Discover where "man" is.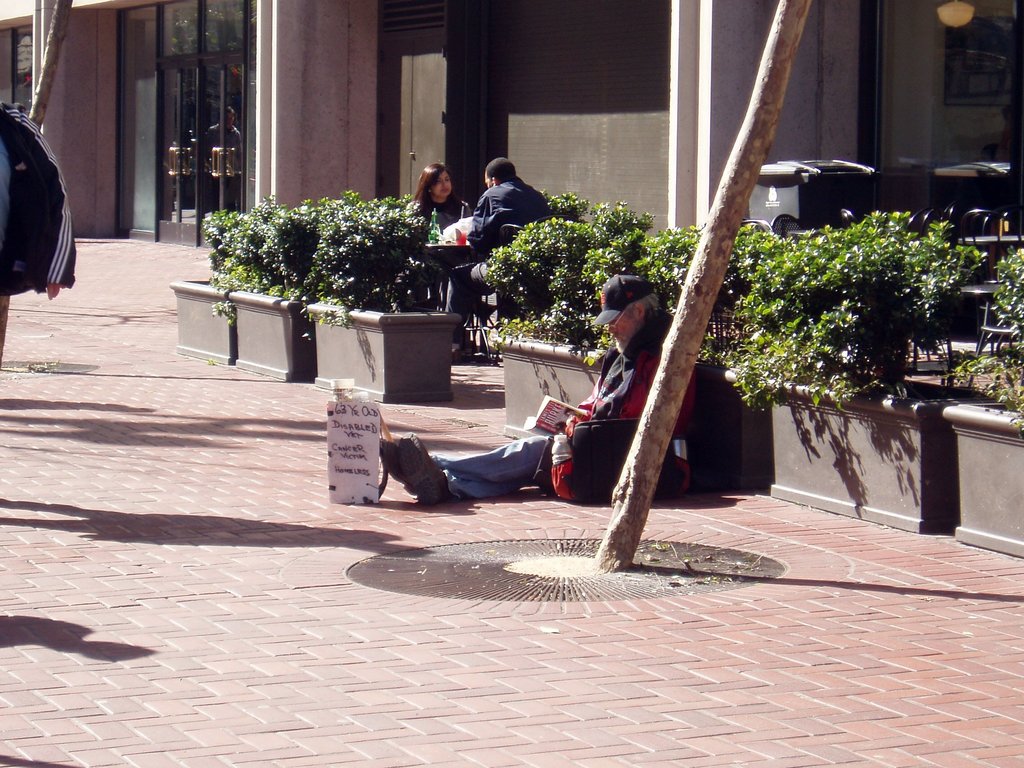
Discovered at [376,271,699,500].
